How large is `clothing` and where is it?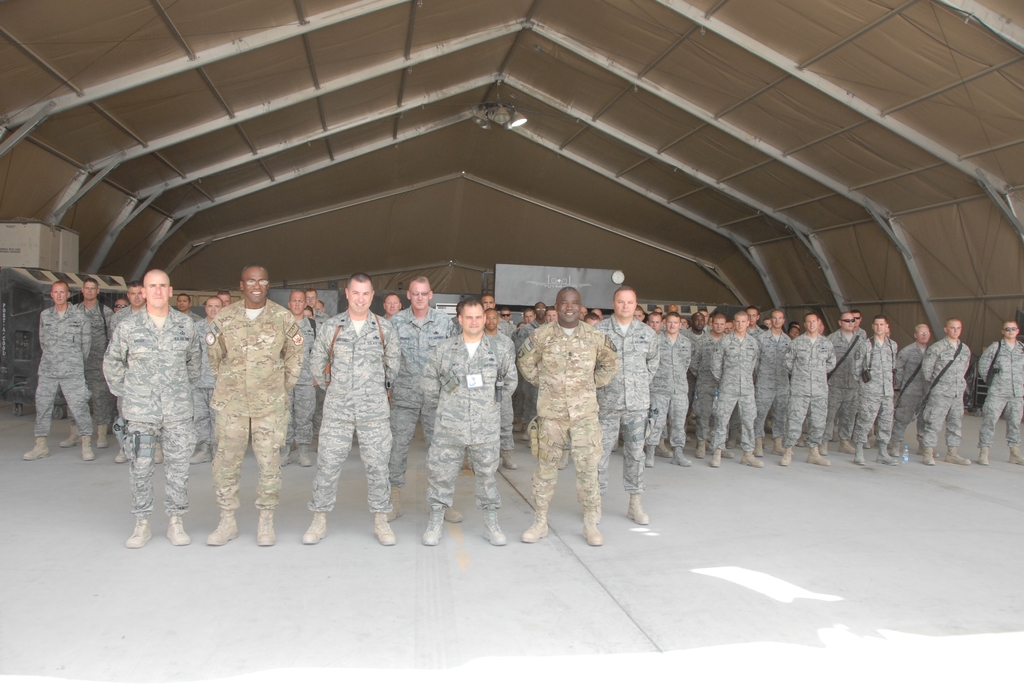
Bounding box: locate(38, 306, 89, 432).
